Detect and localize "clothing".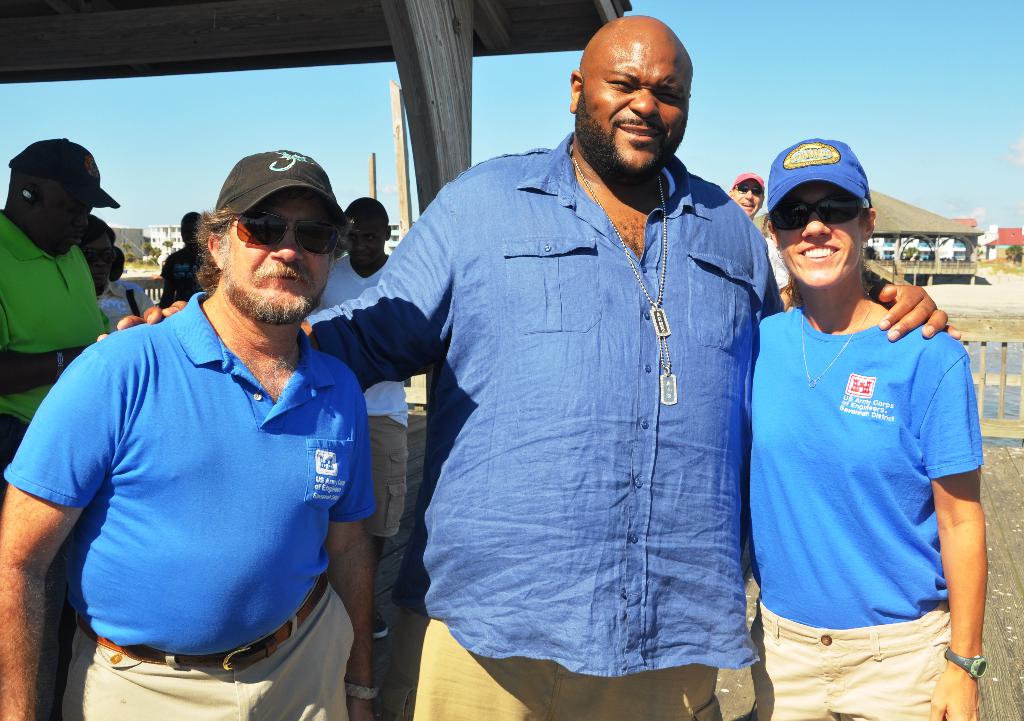
Localized at (319, 255, 412, 539).
